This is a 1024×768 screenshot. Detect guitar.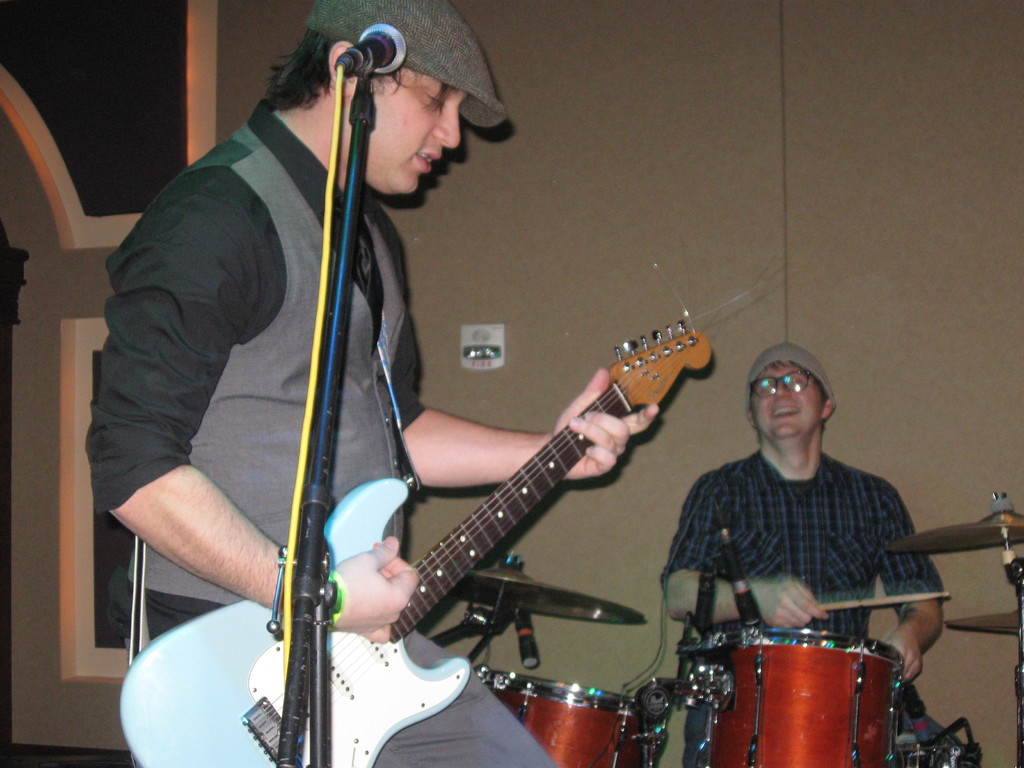
pyautogui.locateOnScreen(119, 315, 713, 767).
